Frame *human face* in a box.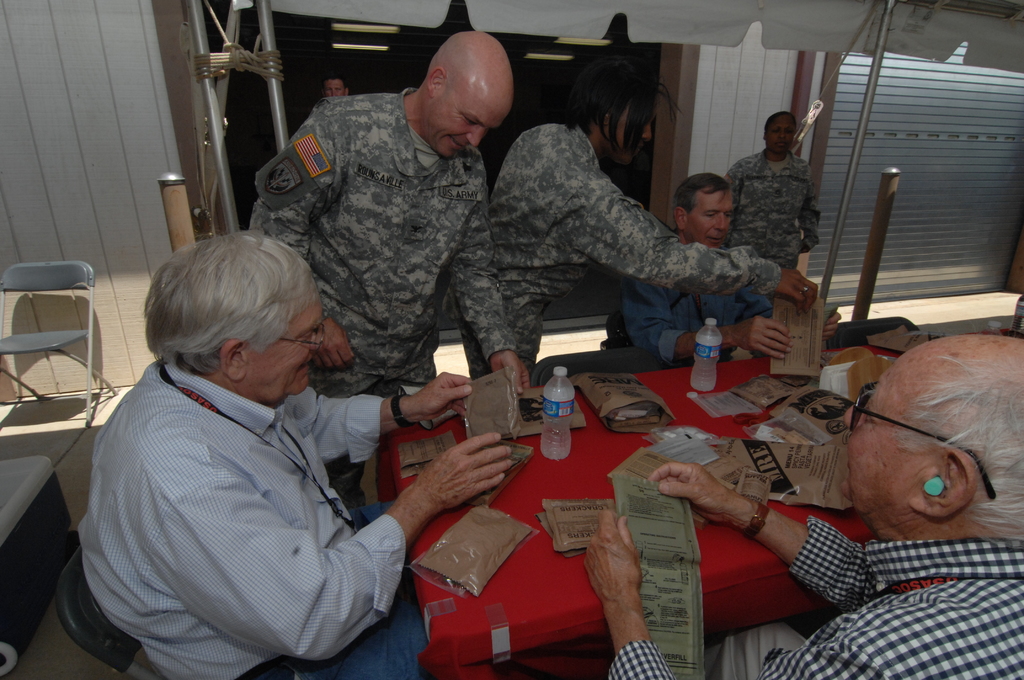
{"x1": 421, "y1": 81, "x2": 512, "y2": 158}.
